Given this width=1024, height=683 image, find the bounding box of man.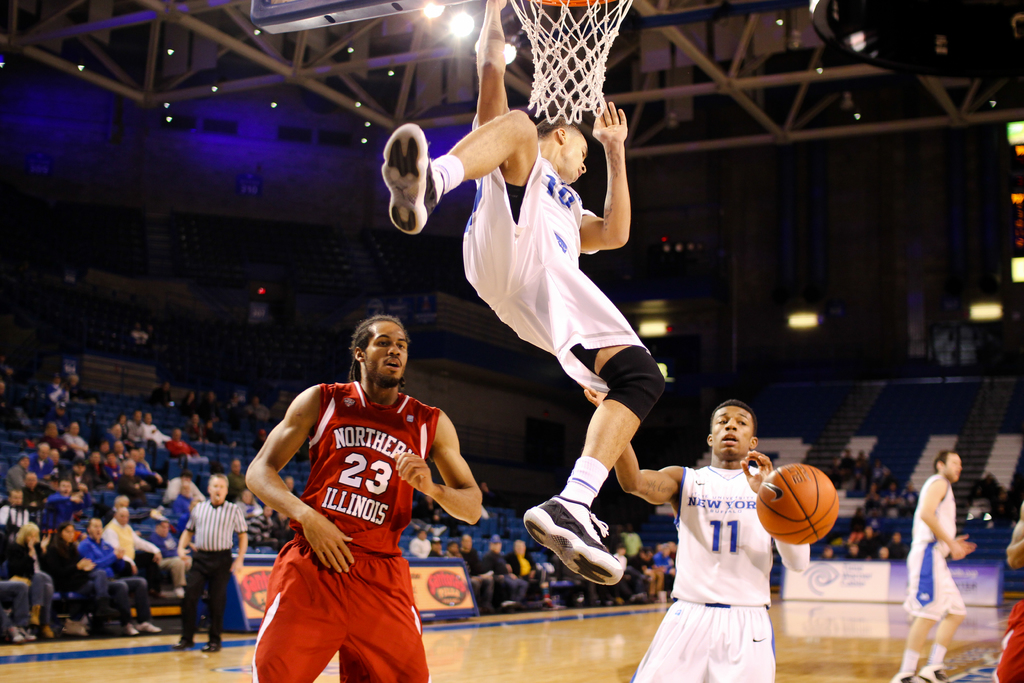
rect(67, 419, 89, 453).
